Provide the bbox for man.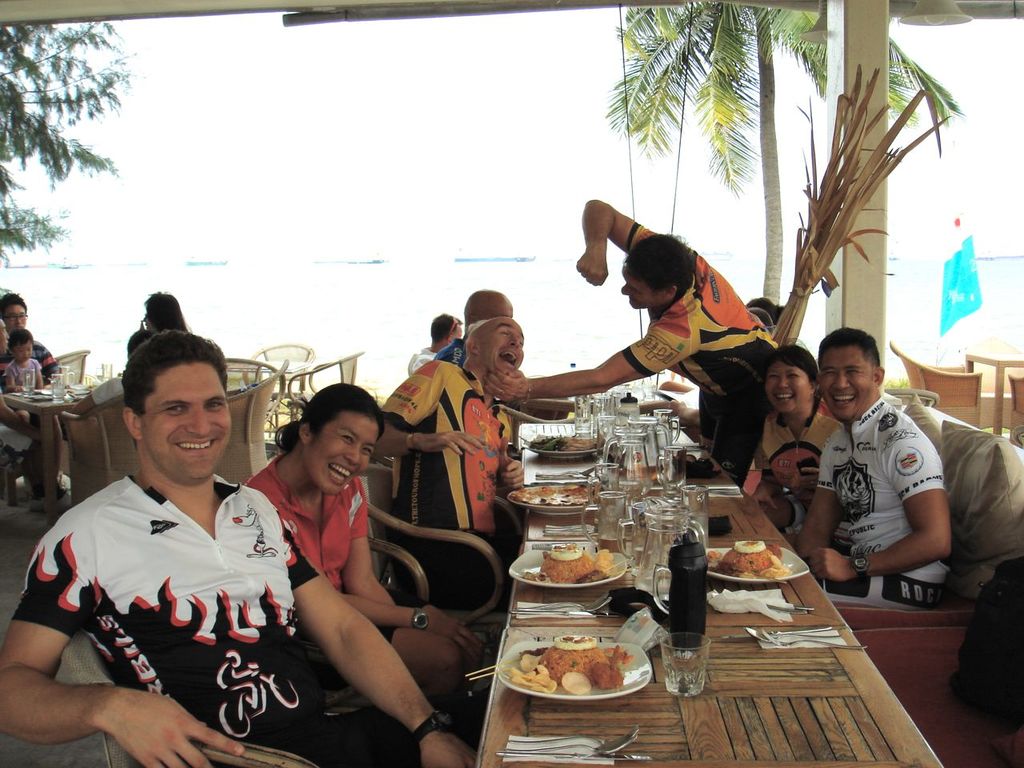
[left=370, top=316, right=526, bottom=616].
